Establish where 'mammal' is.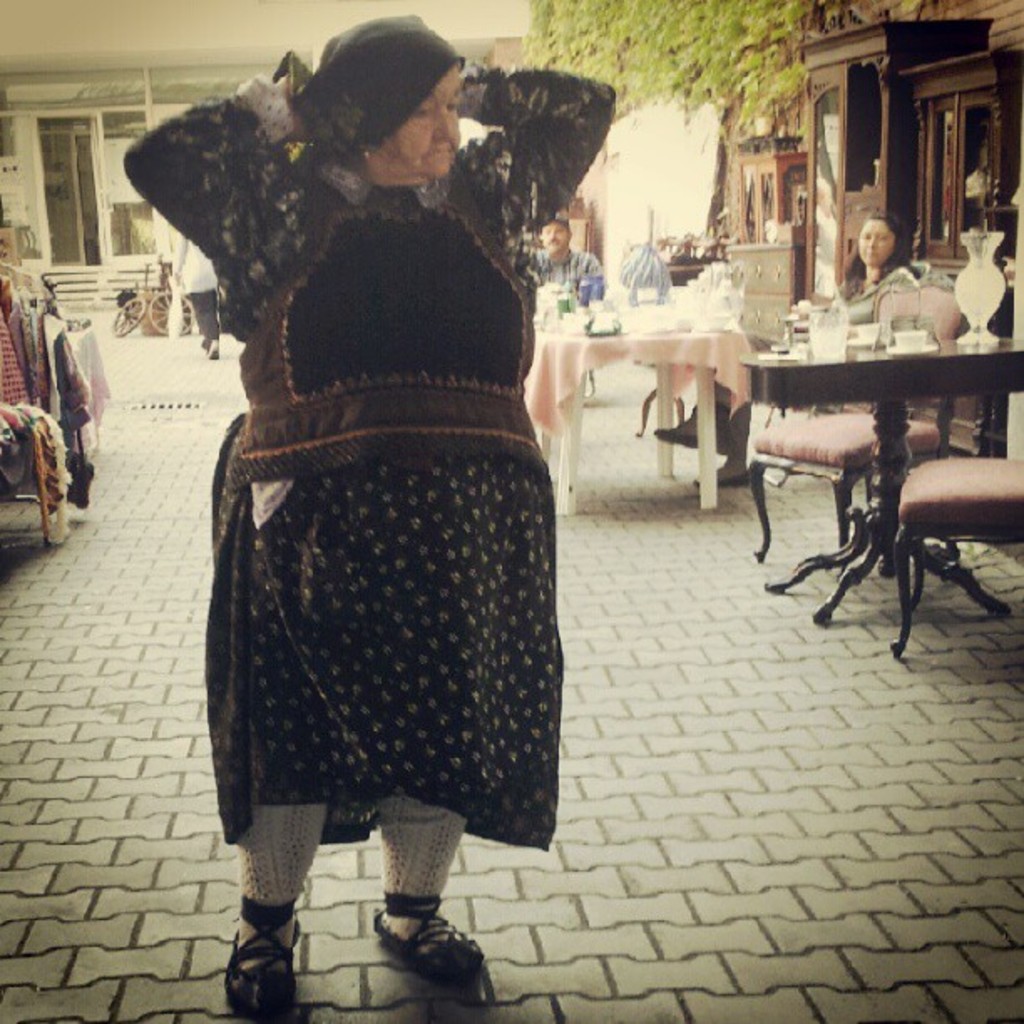
Established at [172,221,221,358].
